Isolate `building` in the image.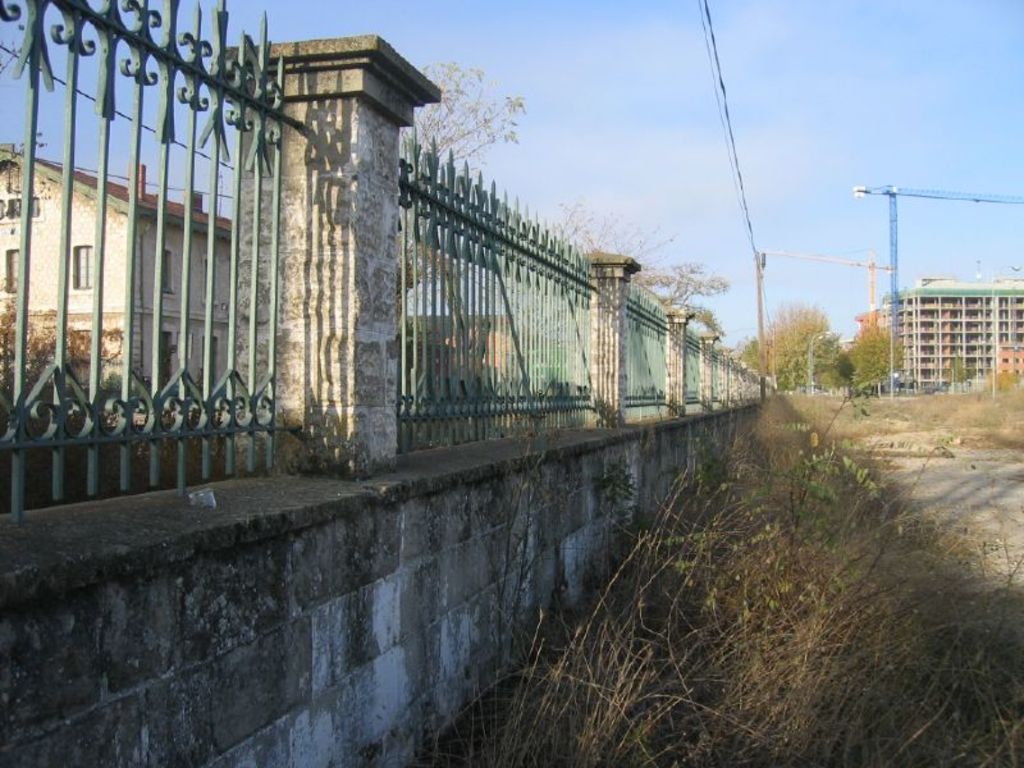
Isolated region: (396, 310, 508, 393).
